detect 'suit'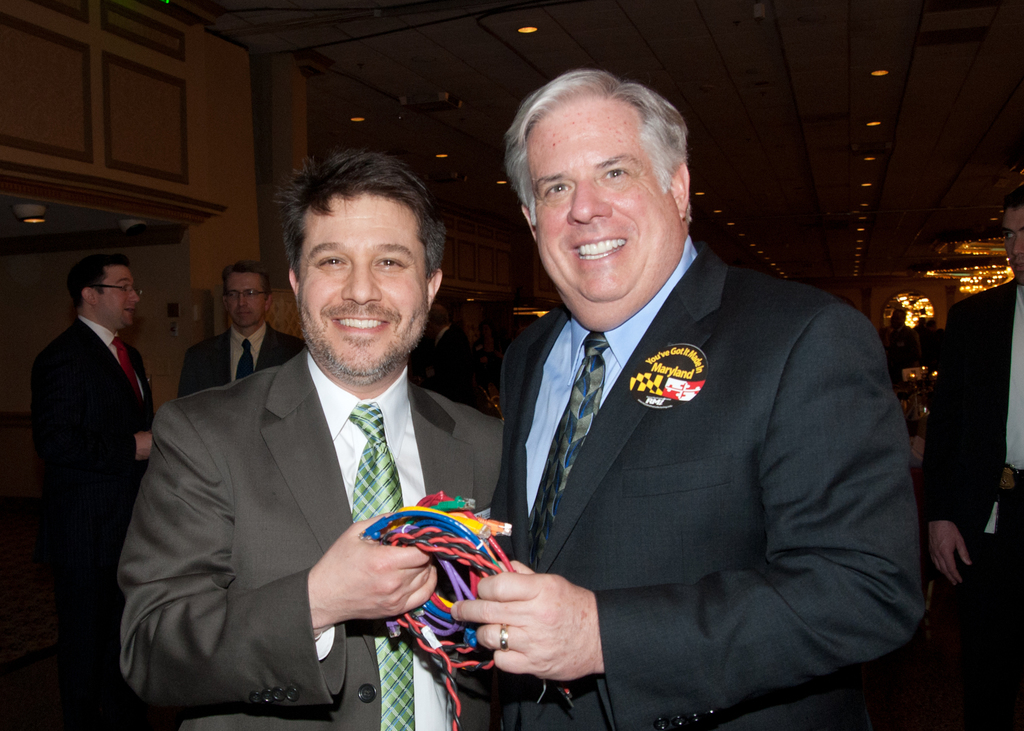
pyautogui.locateOnScreen(31, 312, 152, 730)
